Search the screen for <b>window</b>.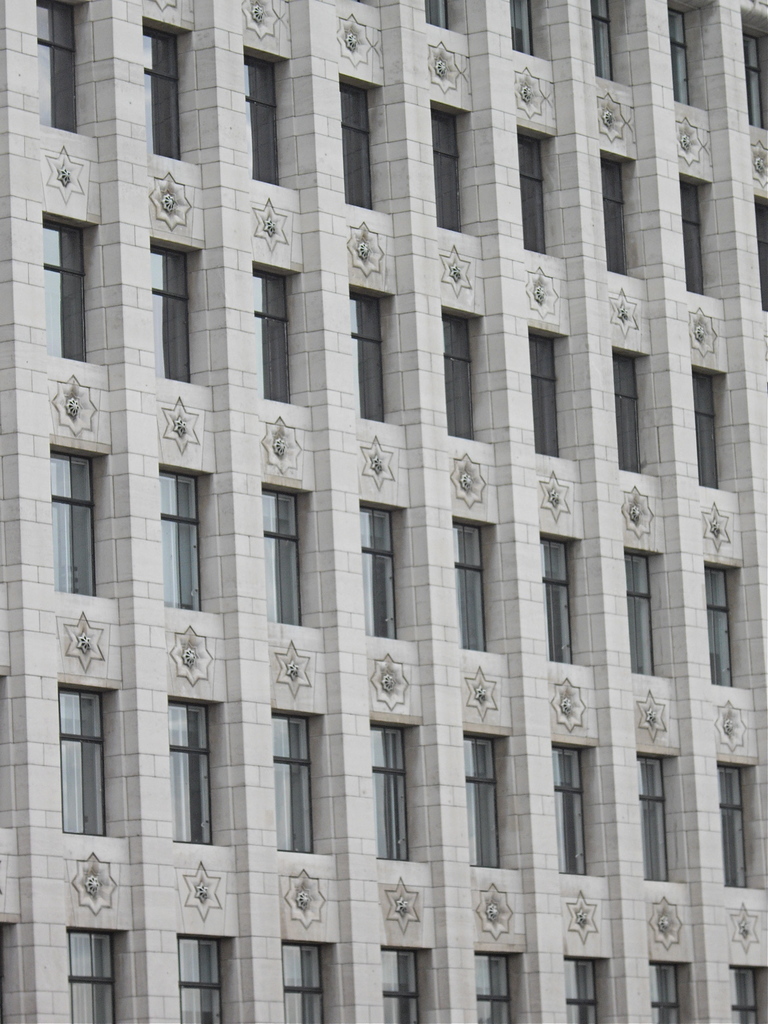
Found at (left=361, top=503, right=410, bottom=634).
